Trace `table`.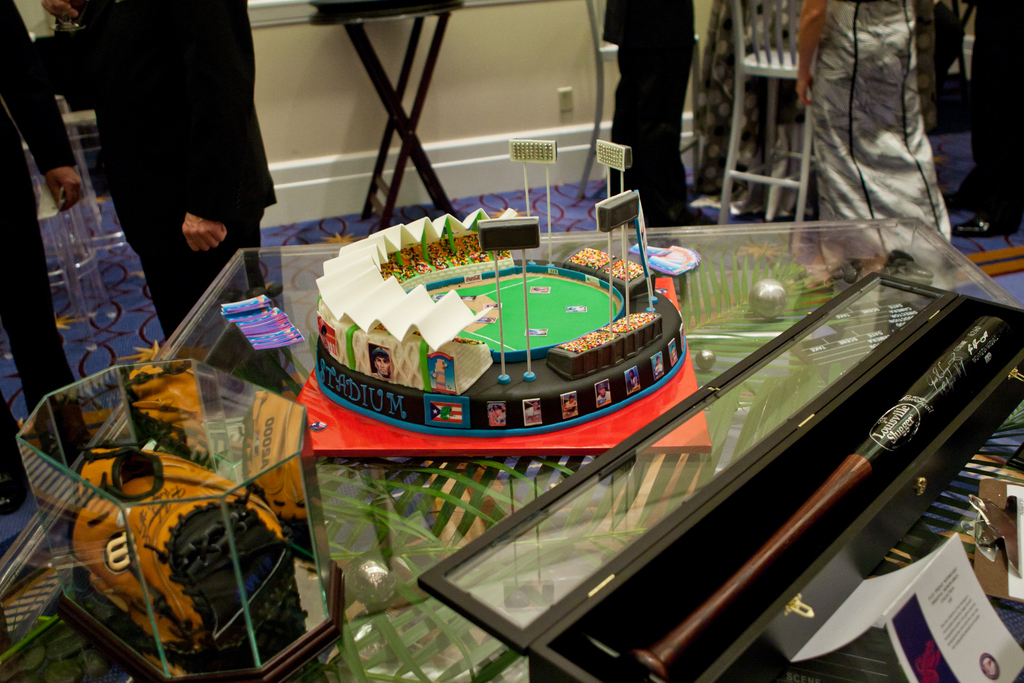
Traced to (x1=303, y1=3, x2=472, y2=230).
